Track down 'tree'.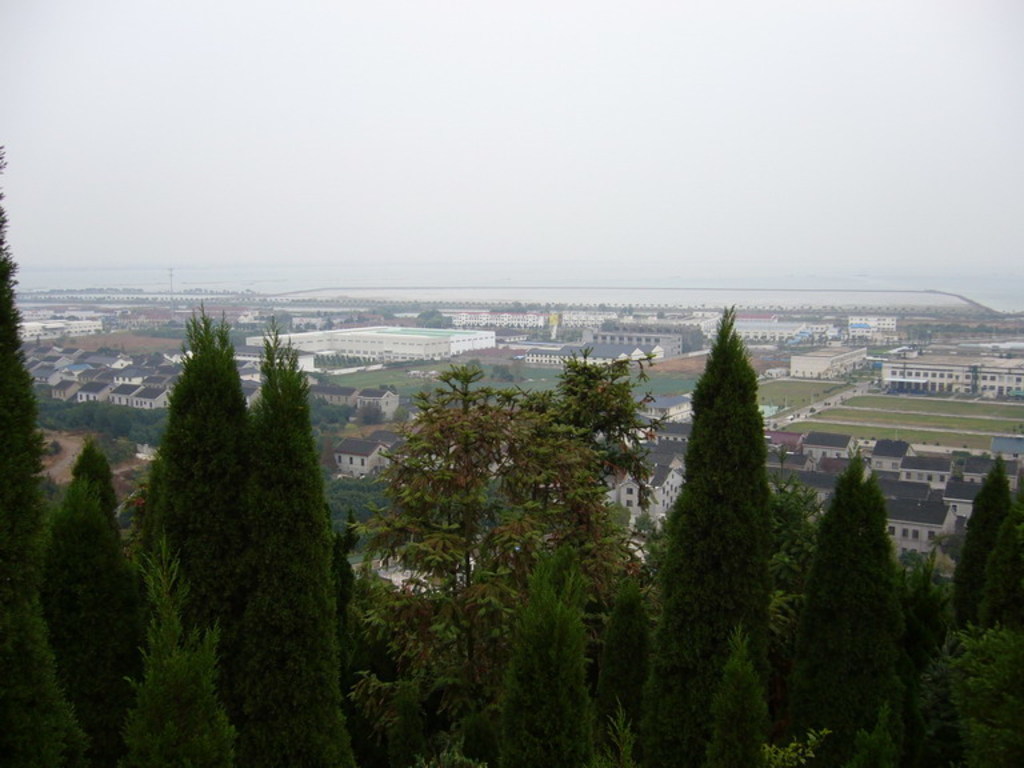
Tracked to [left=841, top=701, right=901, bottom=767].
